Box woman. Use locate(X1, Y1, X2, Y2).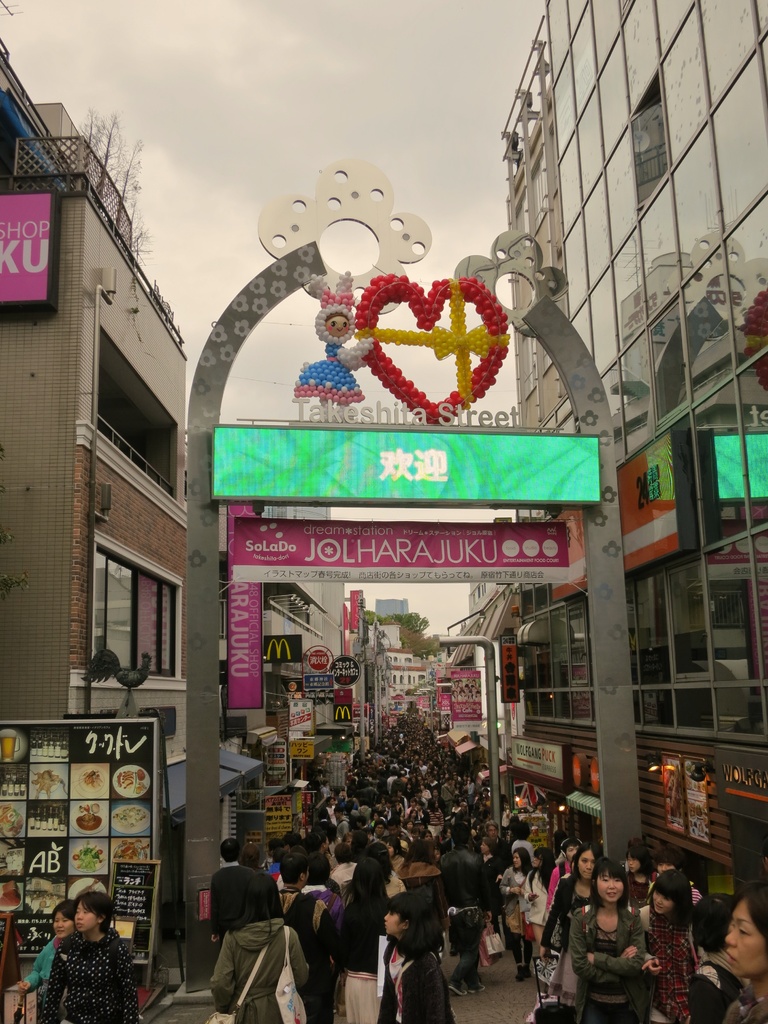
locate(334, 857, 397, 1023).
